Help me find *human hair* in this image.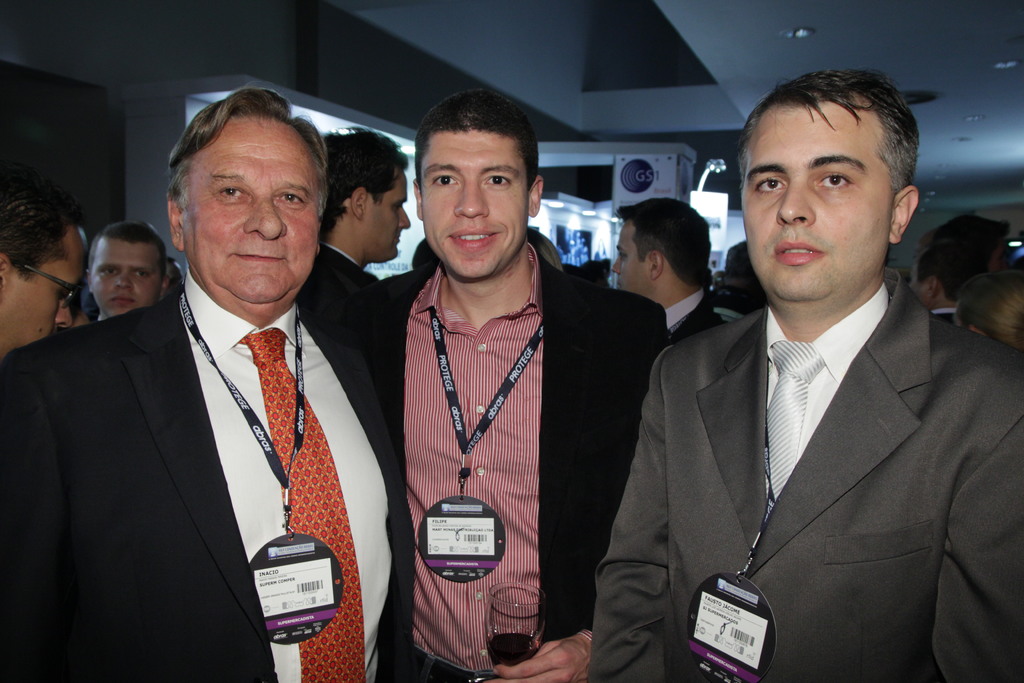
Found it: [923, 213, 1011, 269].
